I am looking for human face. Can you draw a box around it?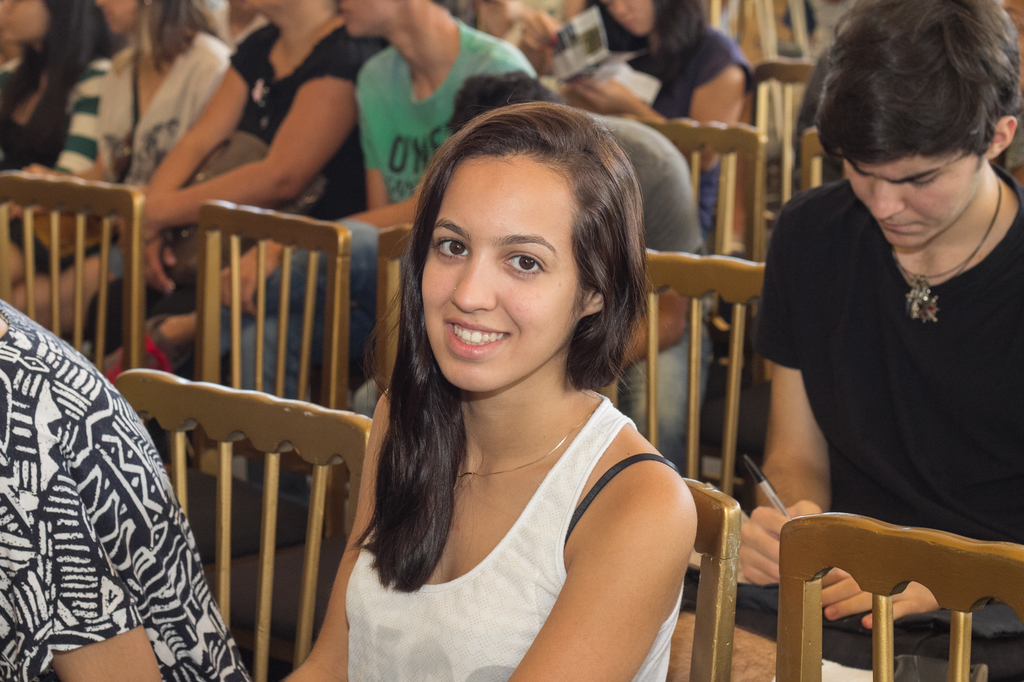
Sure, the bounding box is select_region(420, 155, 578, 397).
